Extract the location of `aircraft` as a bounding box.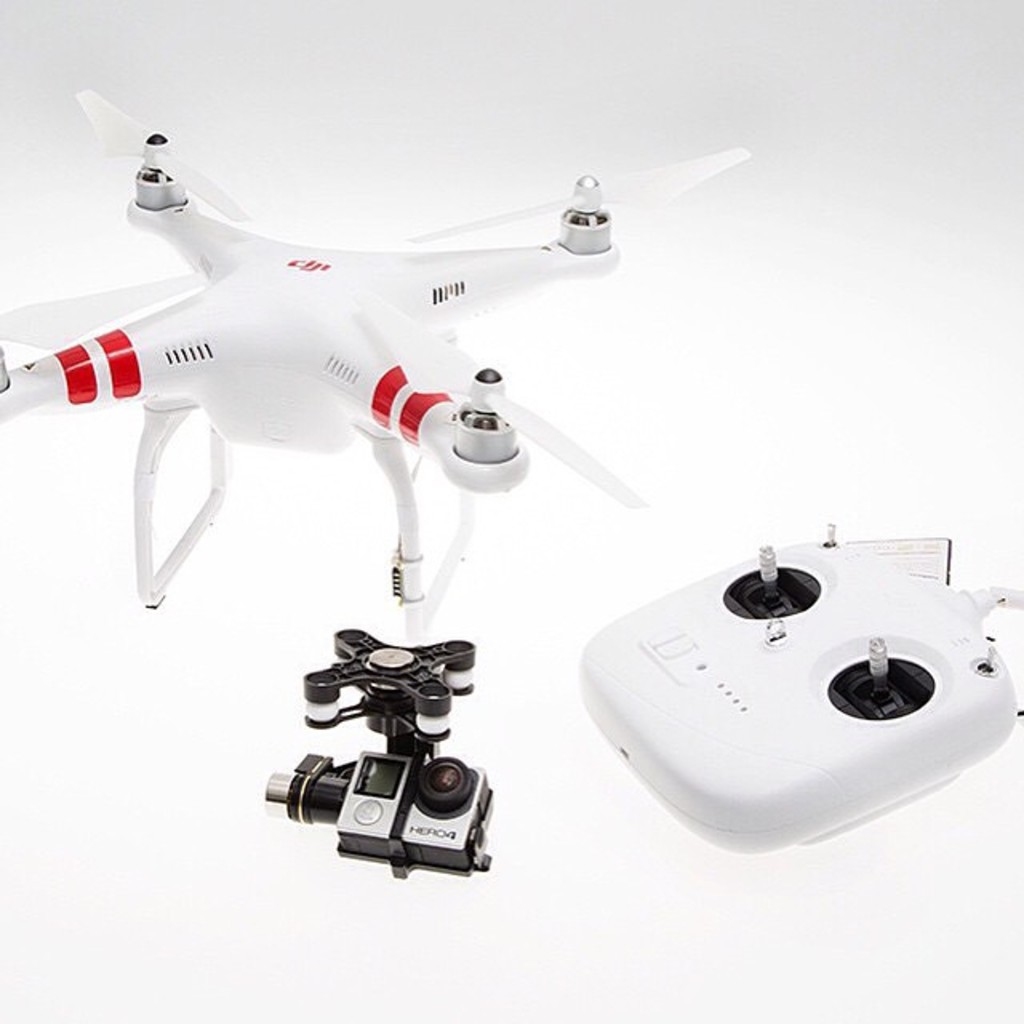
(0, 83, 757, 634).
